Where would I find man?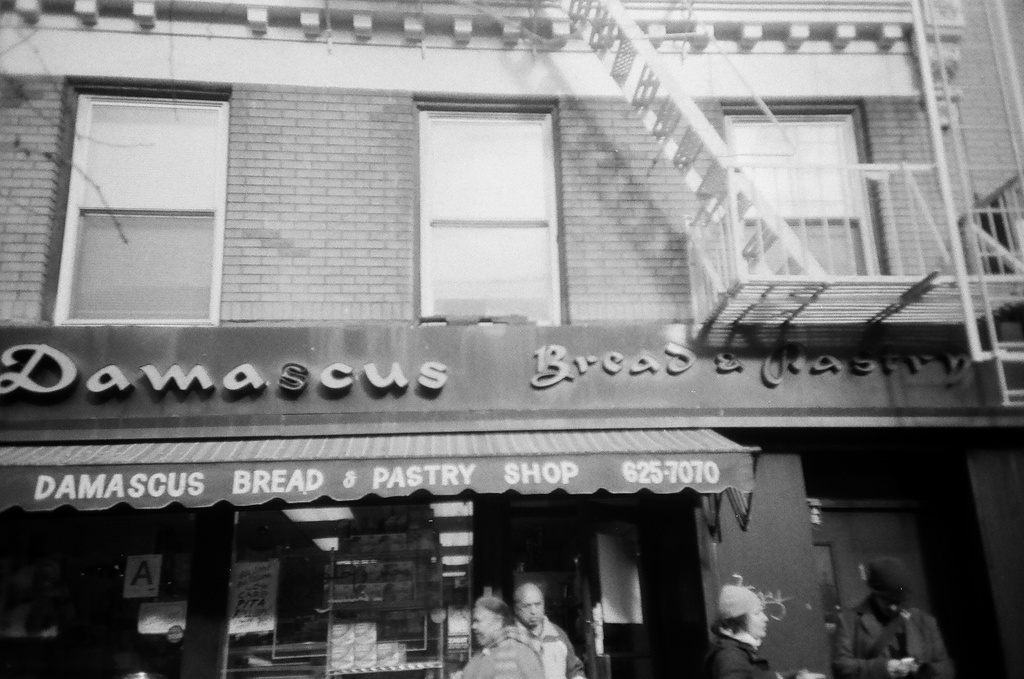
At x1=516 y1=582 x2=585 y2=678.
